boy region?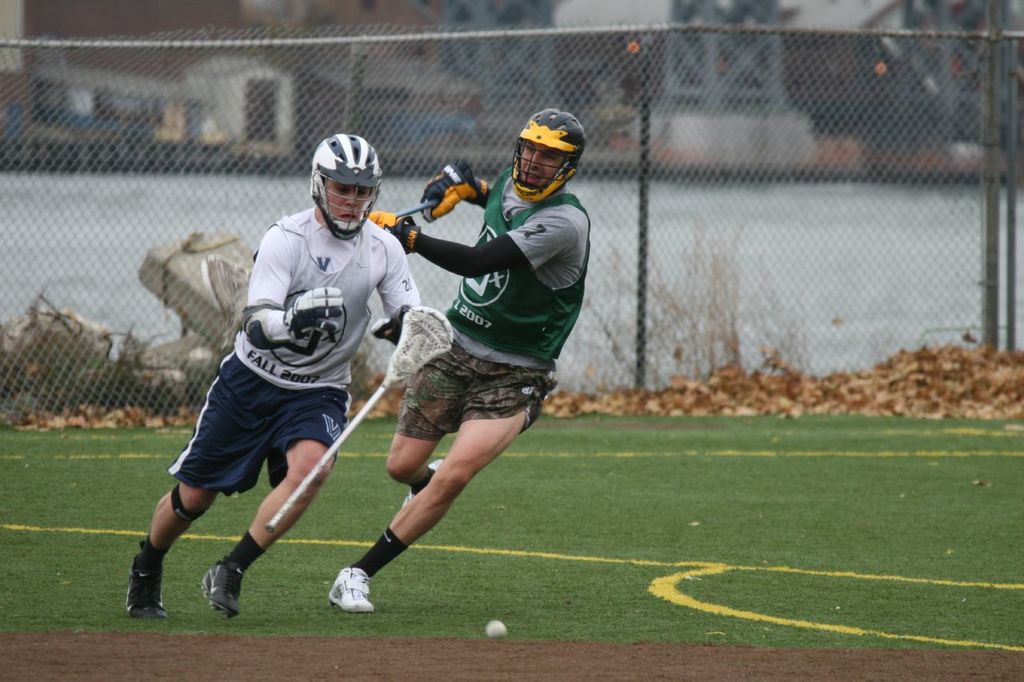
BBox(306, 114, 605, 622)
